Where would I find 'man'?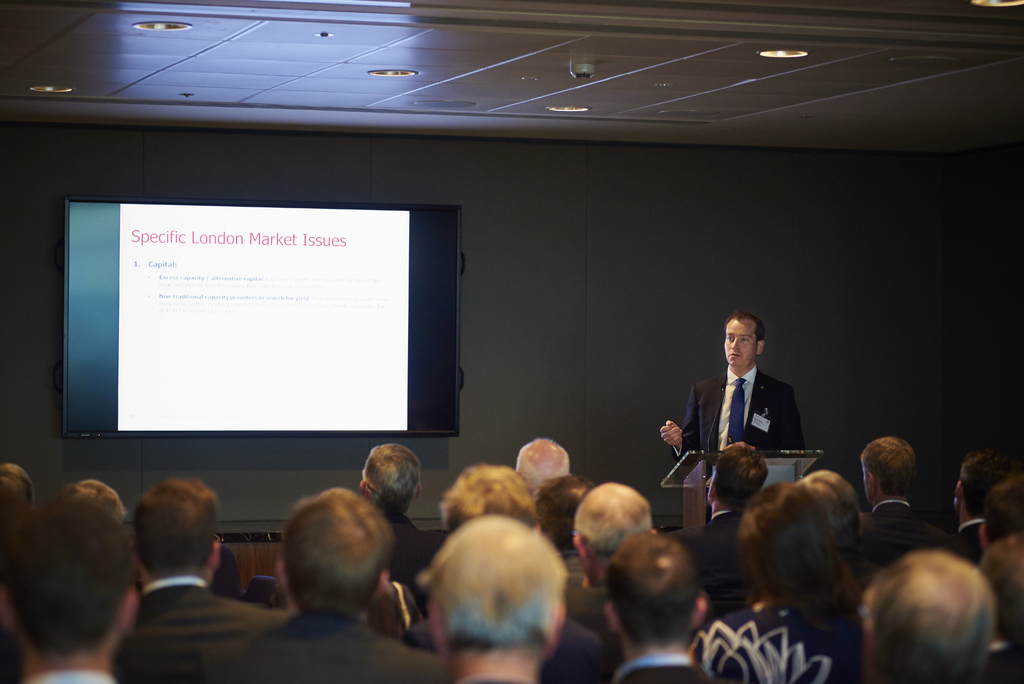
At (534, 475, 602, 575).
